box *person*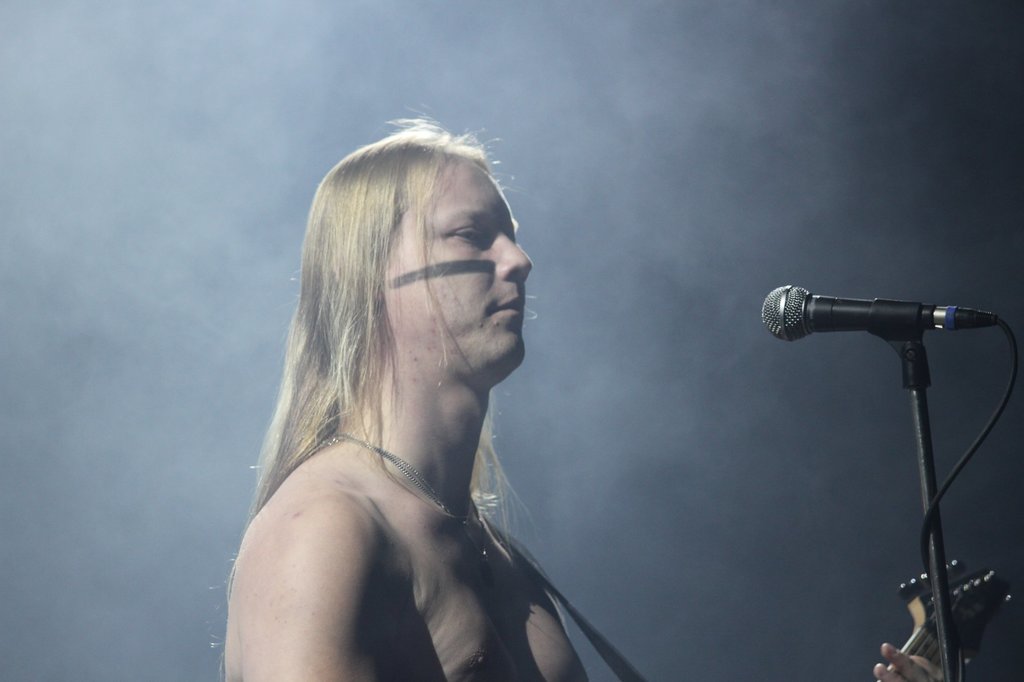
Rect(216, 114, 625, 681)
